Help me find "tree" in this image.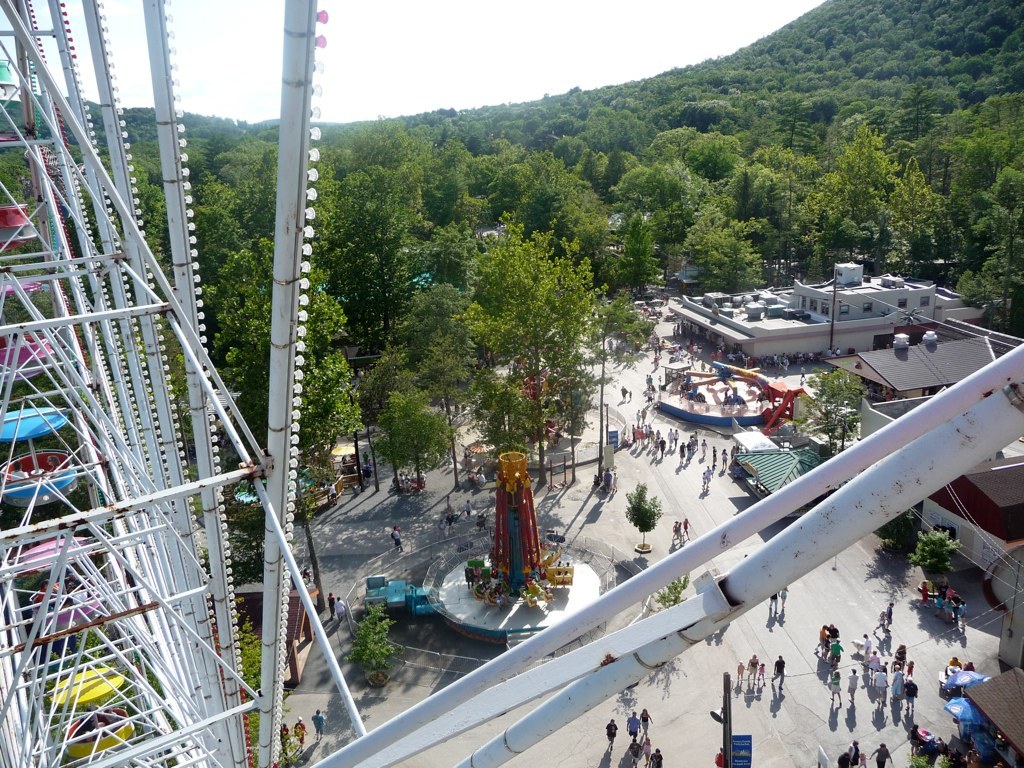
Found it: x1=469 y1=380 x2=545 y2=476.
